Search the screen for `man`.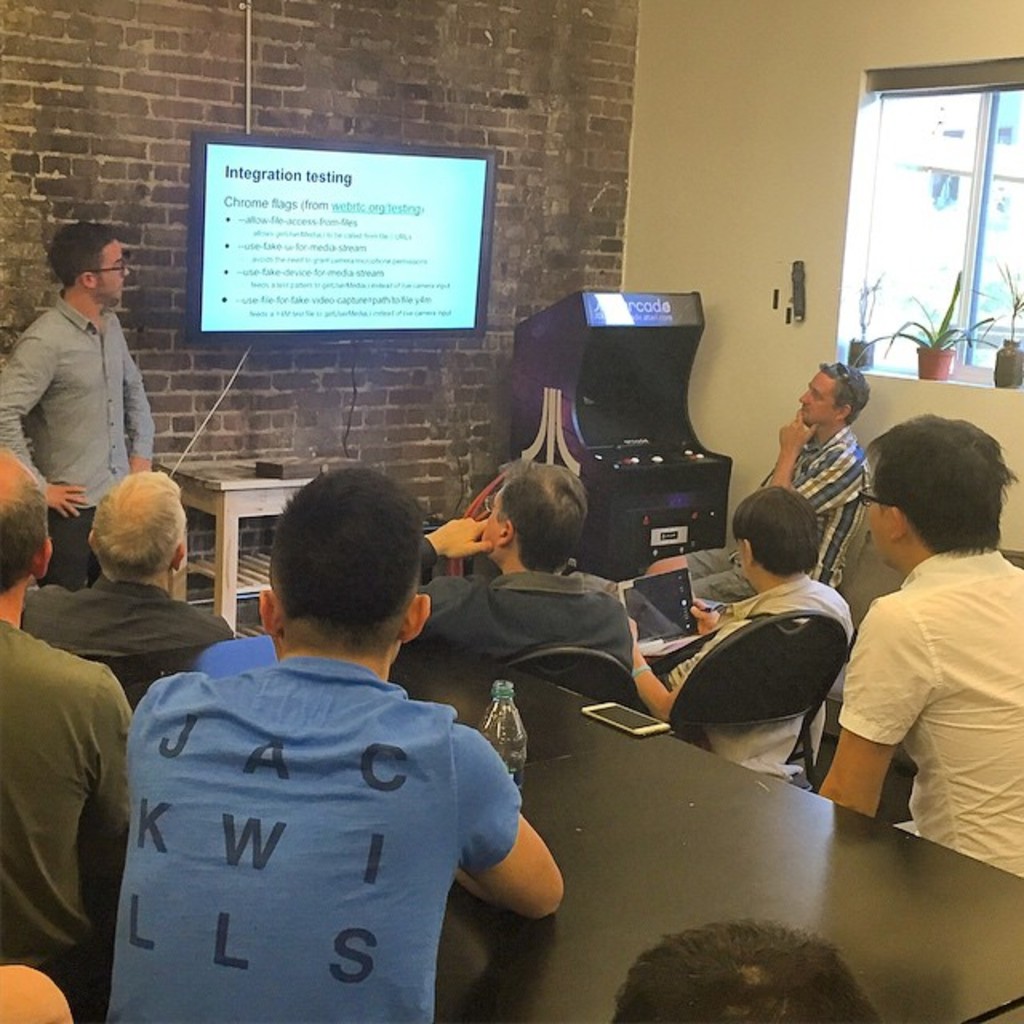
Found at 645/362/877/611.
